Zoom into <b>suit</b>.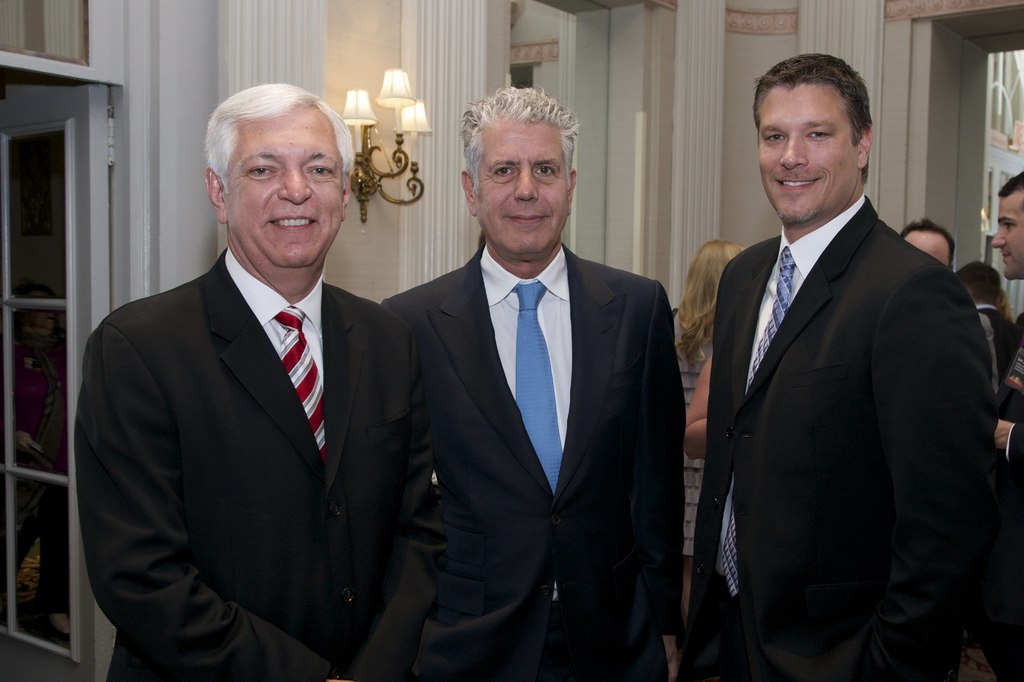
Zoom target: pyautogui.locateOnScreen(381, 245, 682, 681).
